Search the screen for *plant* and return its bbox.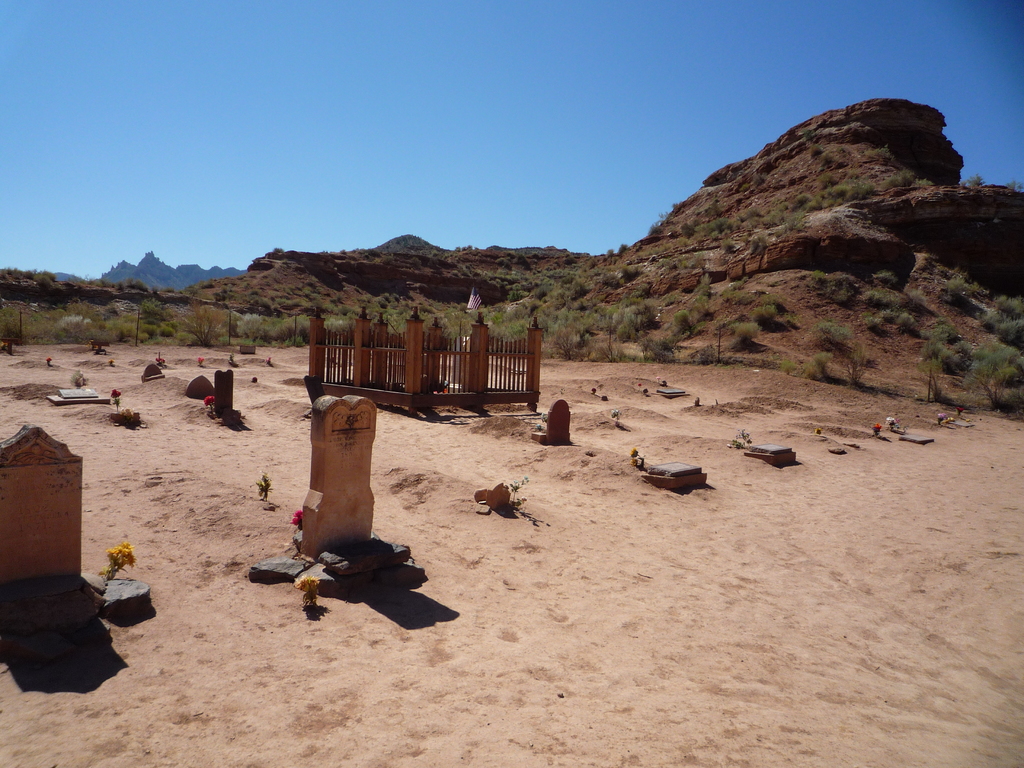
Found: <box>1009,182,1023,191</box>.
